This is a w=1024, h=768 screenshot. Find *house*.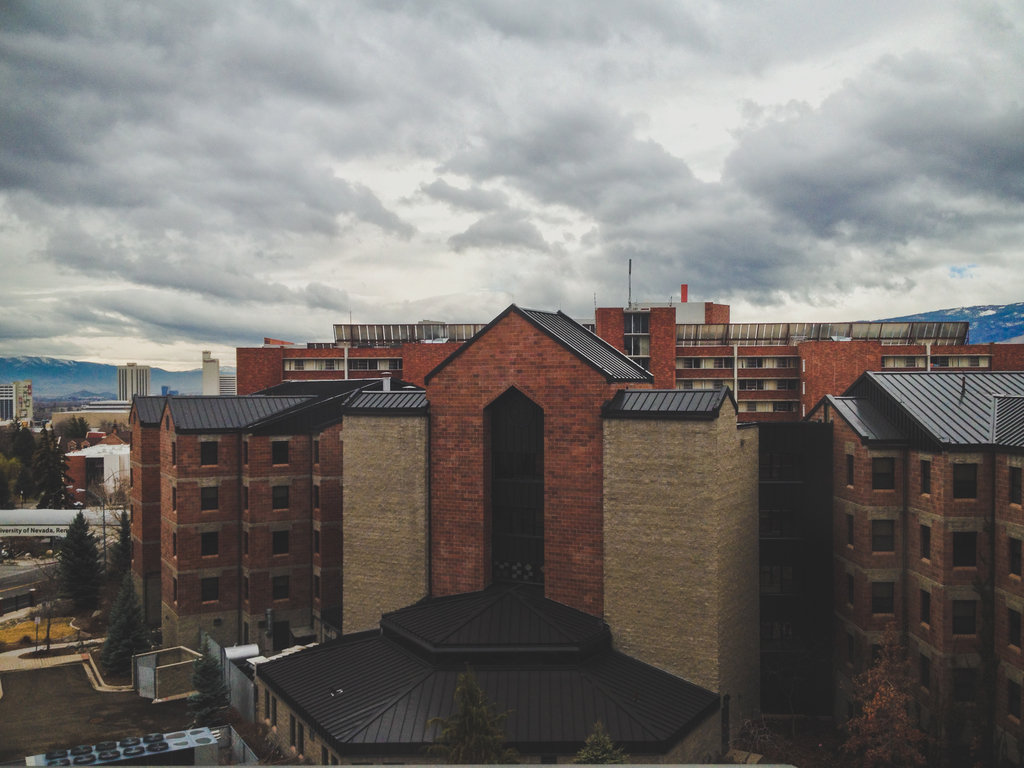
Bounding box: box=[0, 460, 500, 767].
